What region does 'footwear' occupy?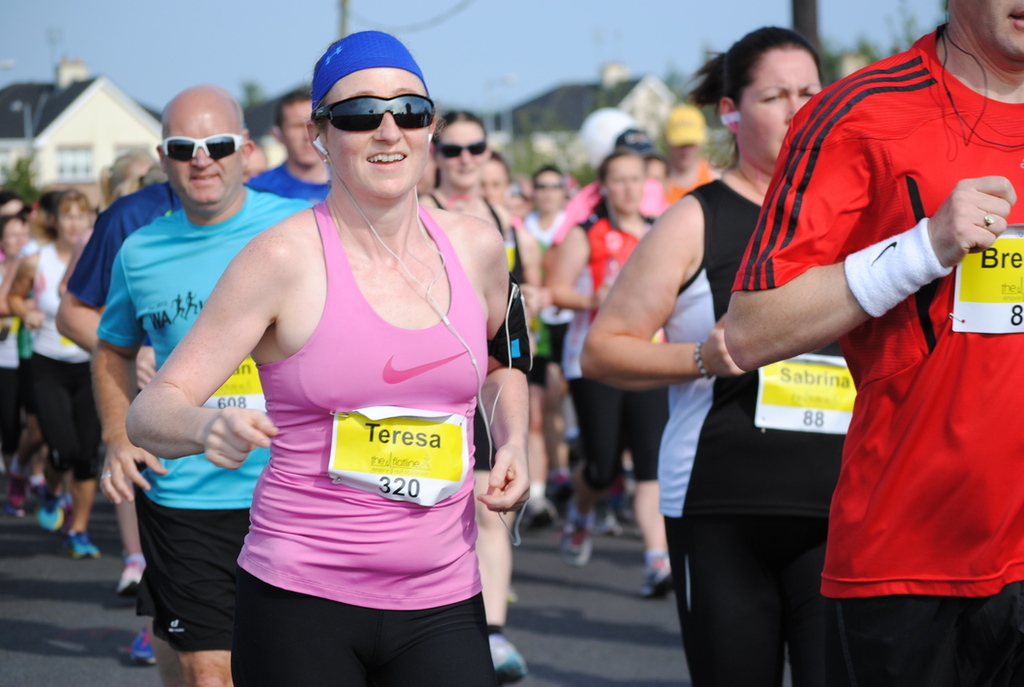
BBox(20, 467, 44, 492).
